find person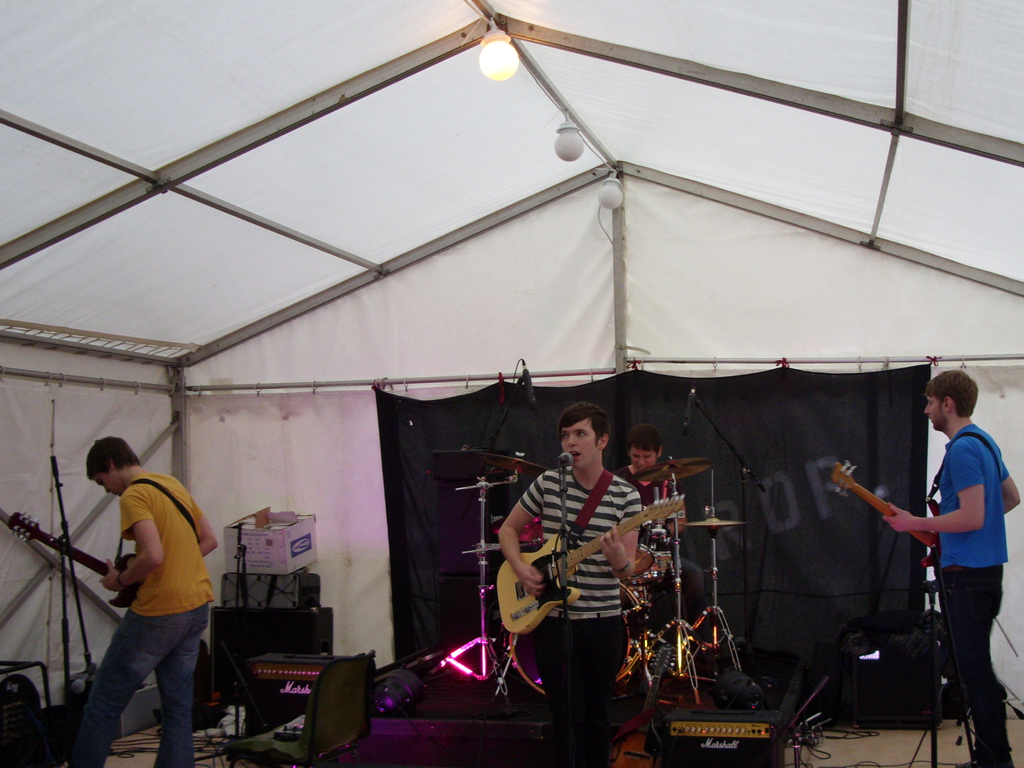
[x1=78, y1=433, x2=227, y2=767]
